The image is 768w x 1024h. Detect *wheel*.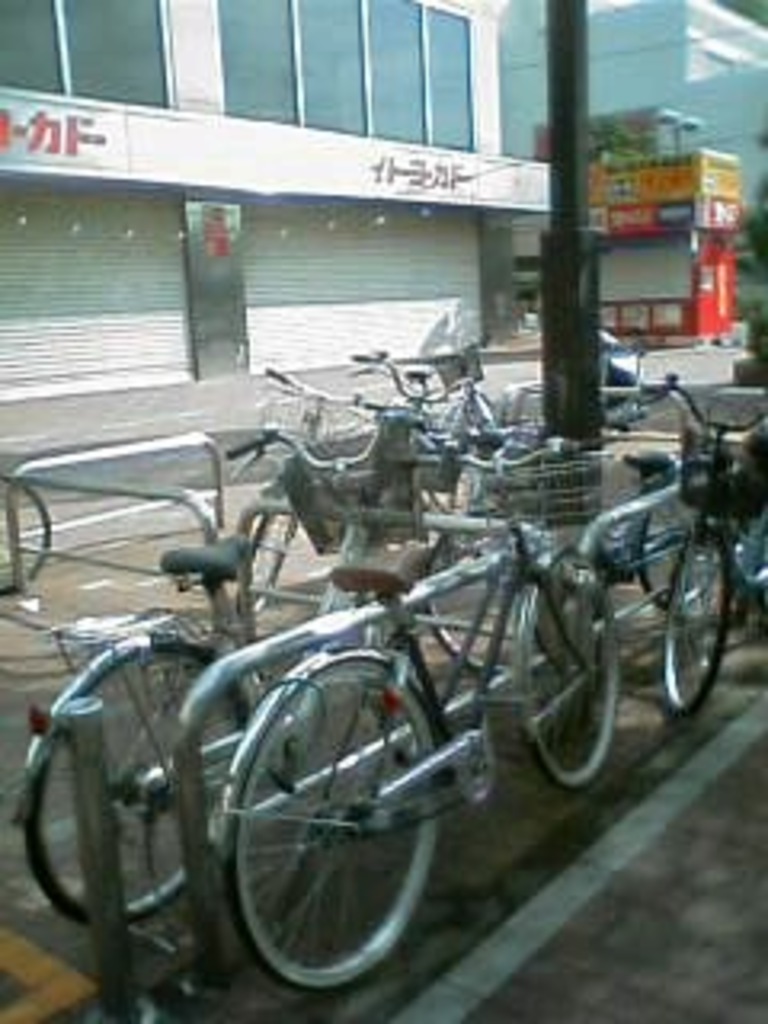
Detection: {"left": 422, "top": 522, "right": 525, "bottom": 678}.
